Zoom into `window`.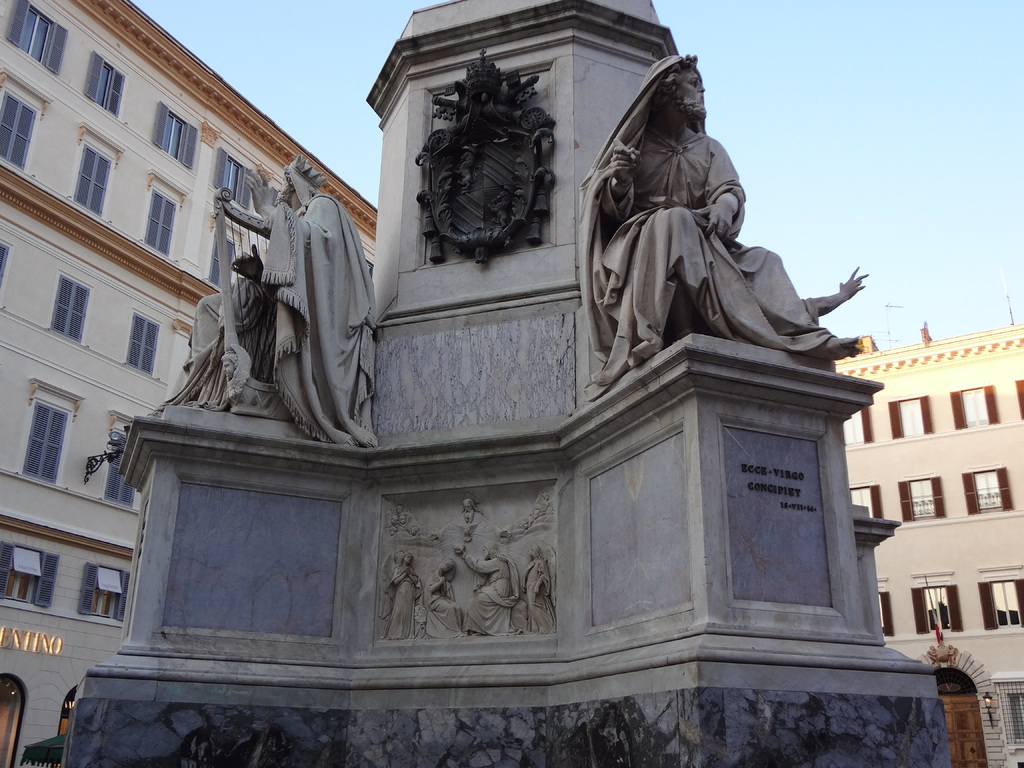
Zoom target: box=[842, 408, 872, 449].
